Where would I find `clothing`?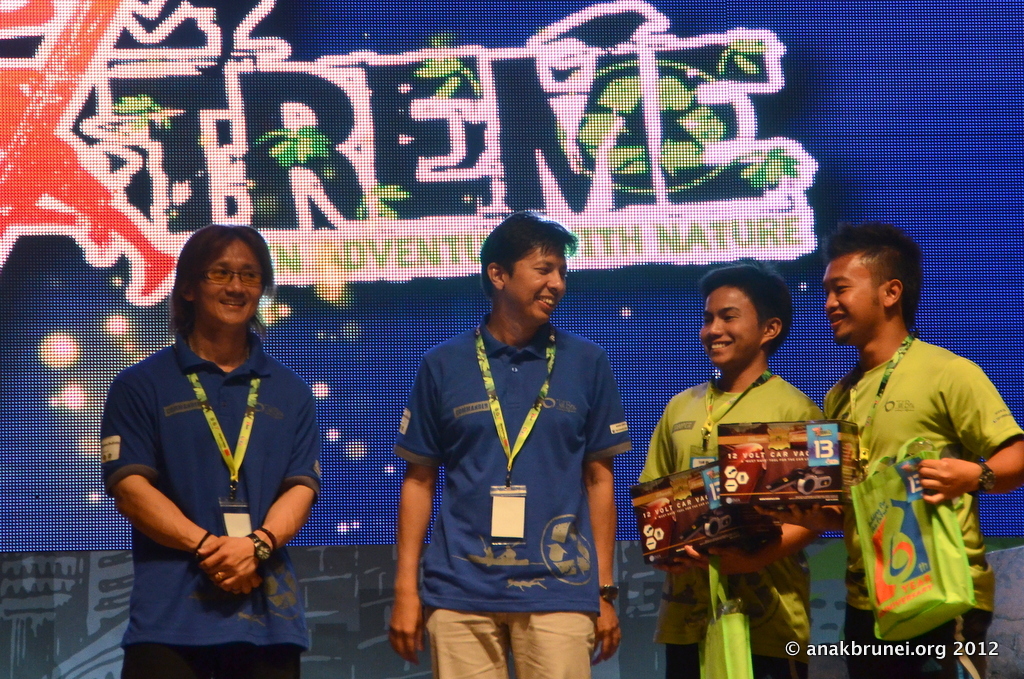
At [left=388, top=306, right=640, bottom=678].
